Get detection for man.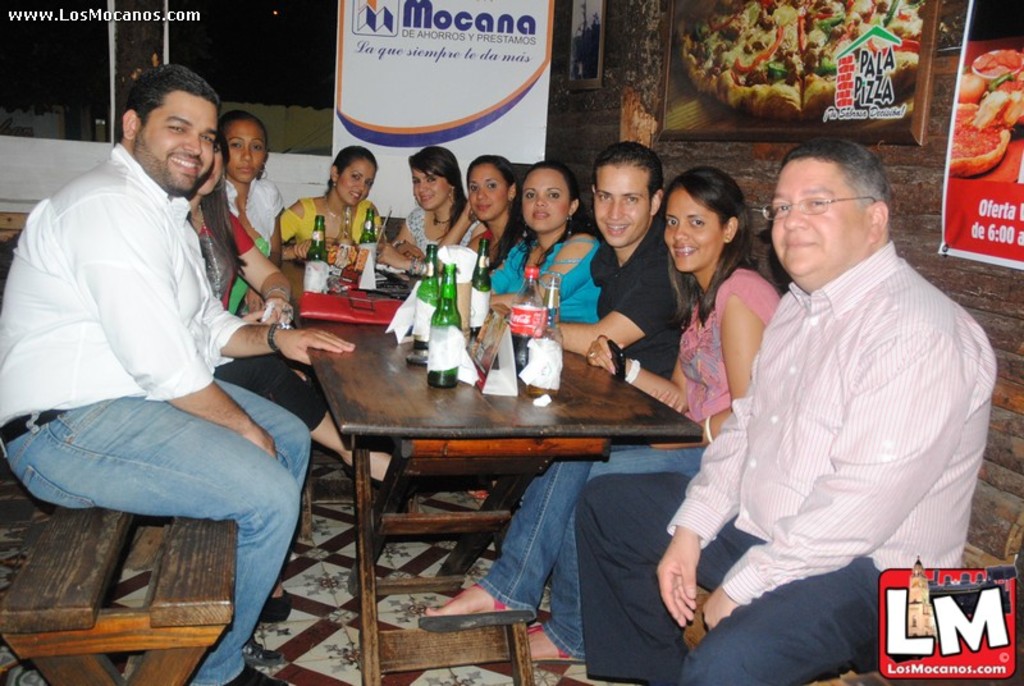
Detection: bbox=[575, 138, 998, 685].
